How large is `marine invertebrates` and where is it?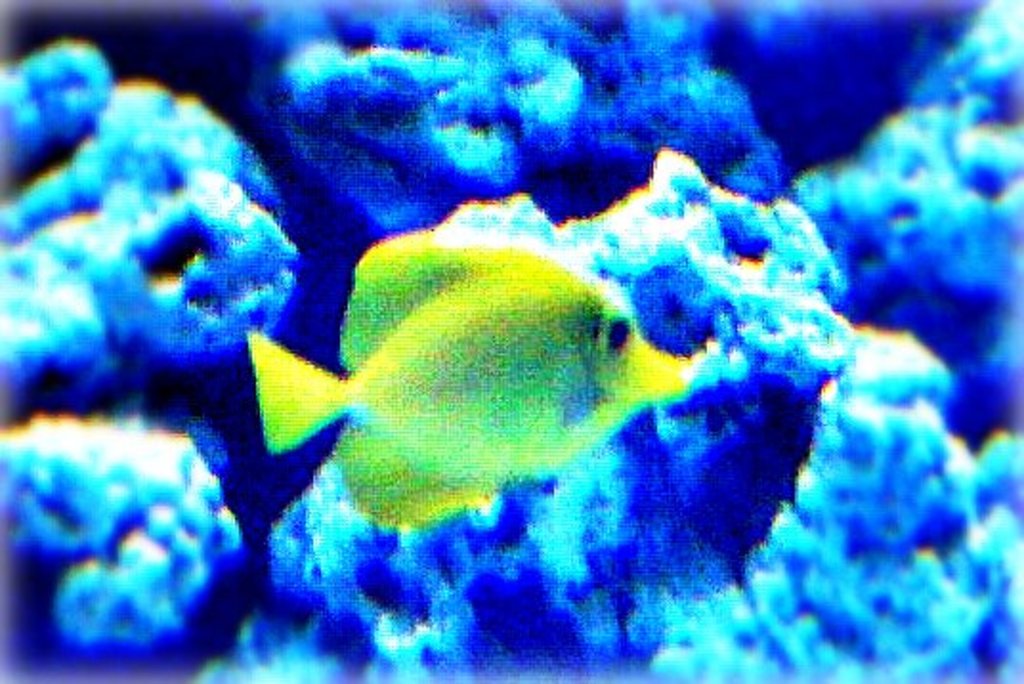
Bounding box: (248,233,693,525).
